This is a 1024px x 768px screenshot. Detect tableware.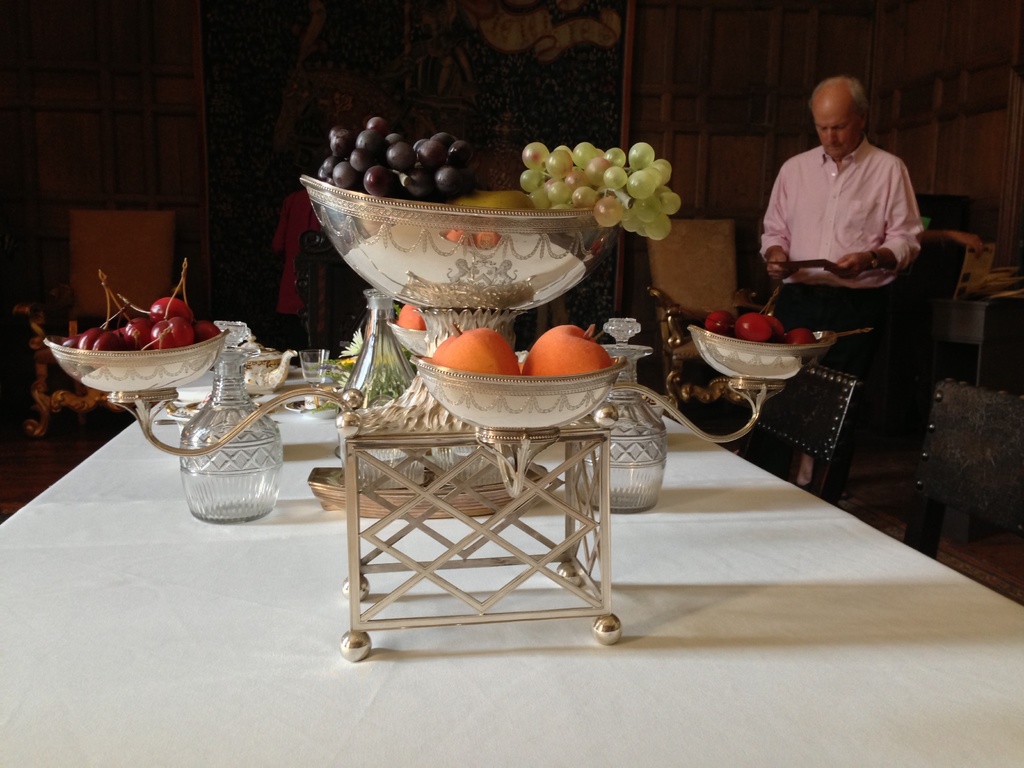
bbox=(403, 353, 636, 441).
